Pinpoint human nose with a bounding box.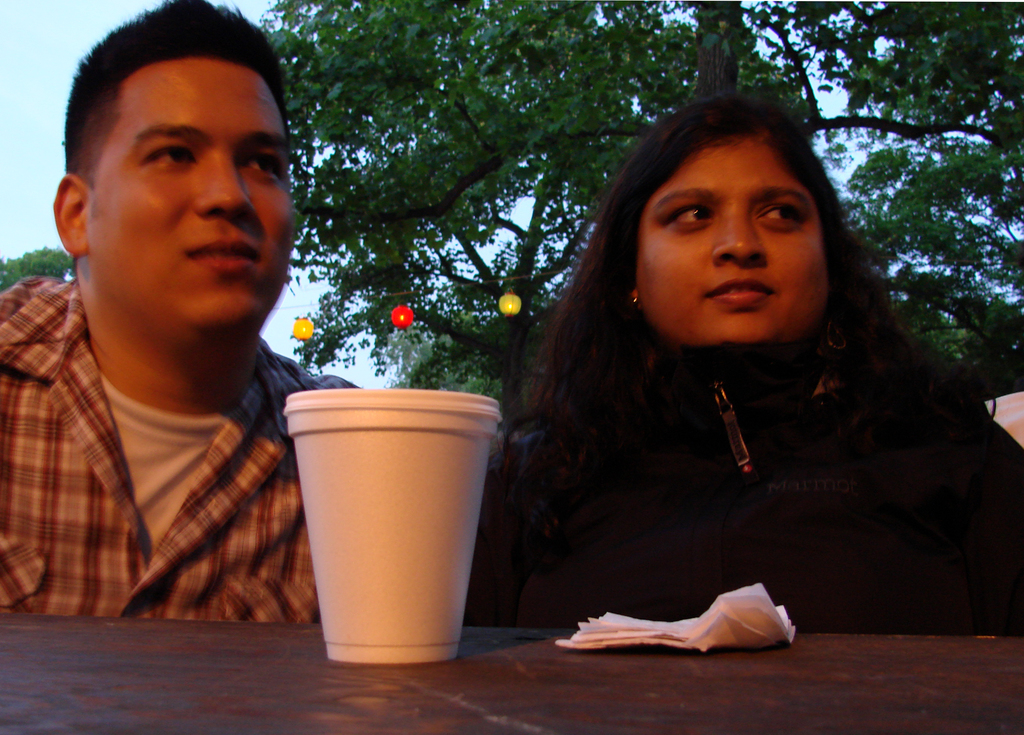
193,150,255,211.
